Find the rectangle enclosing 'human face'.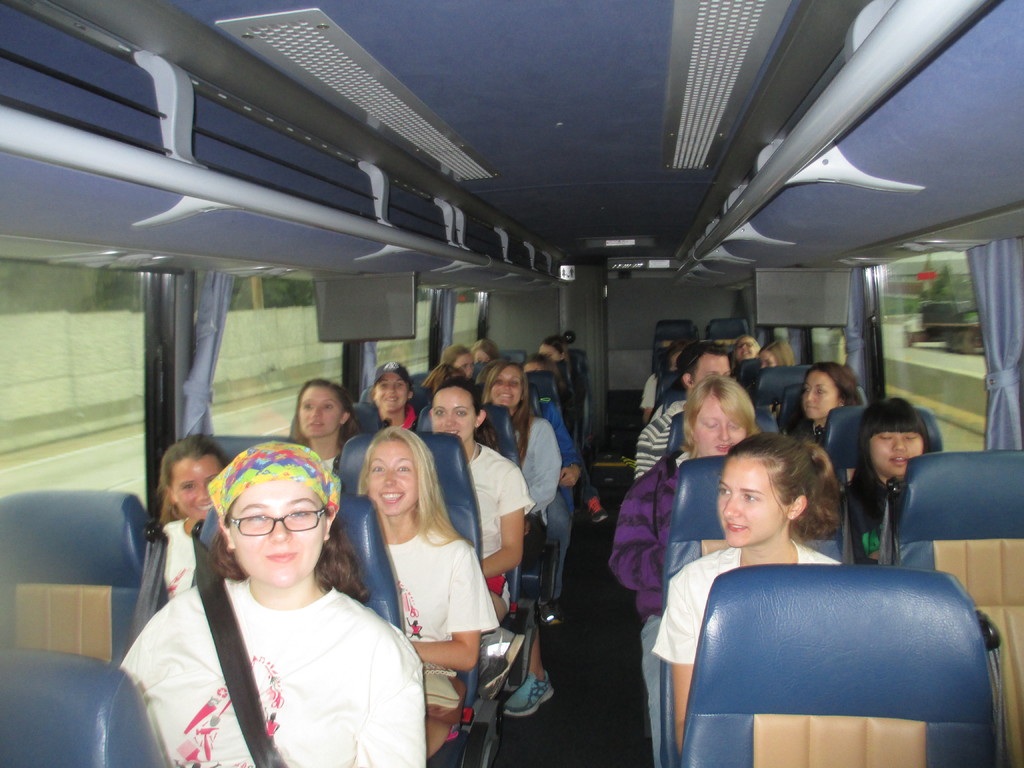
select_region(694, 394, 742, 456).
